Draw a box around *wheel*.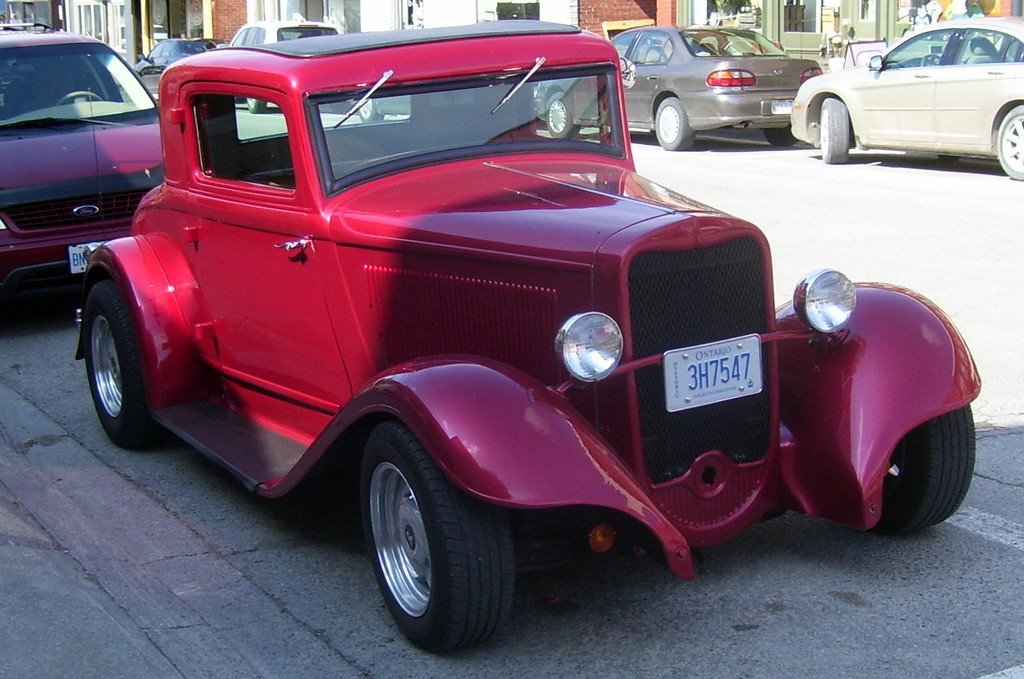
545 93 581 139.
